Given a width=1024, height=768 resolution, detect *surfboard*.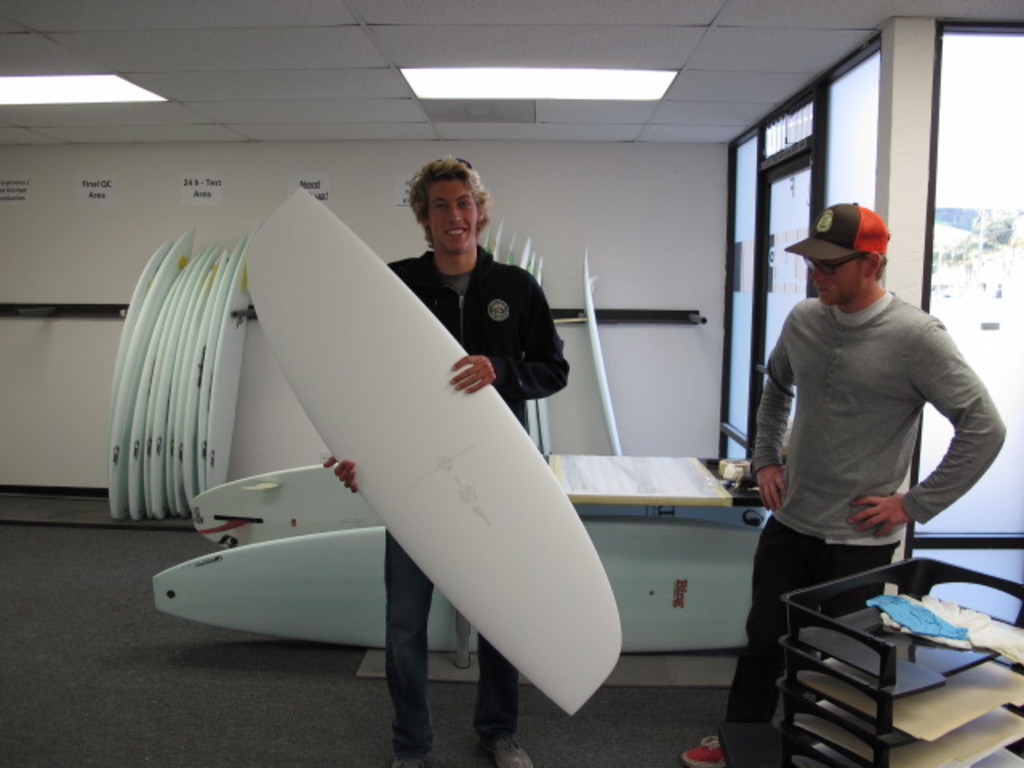
(189, 462, 773, 549).
